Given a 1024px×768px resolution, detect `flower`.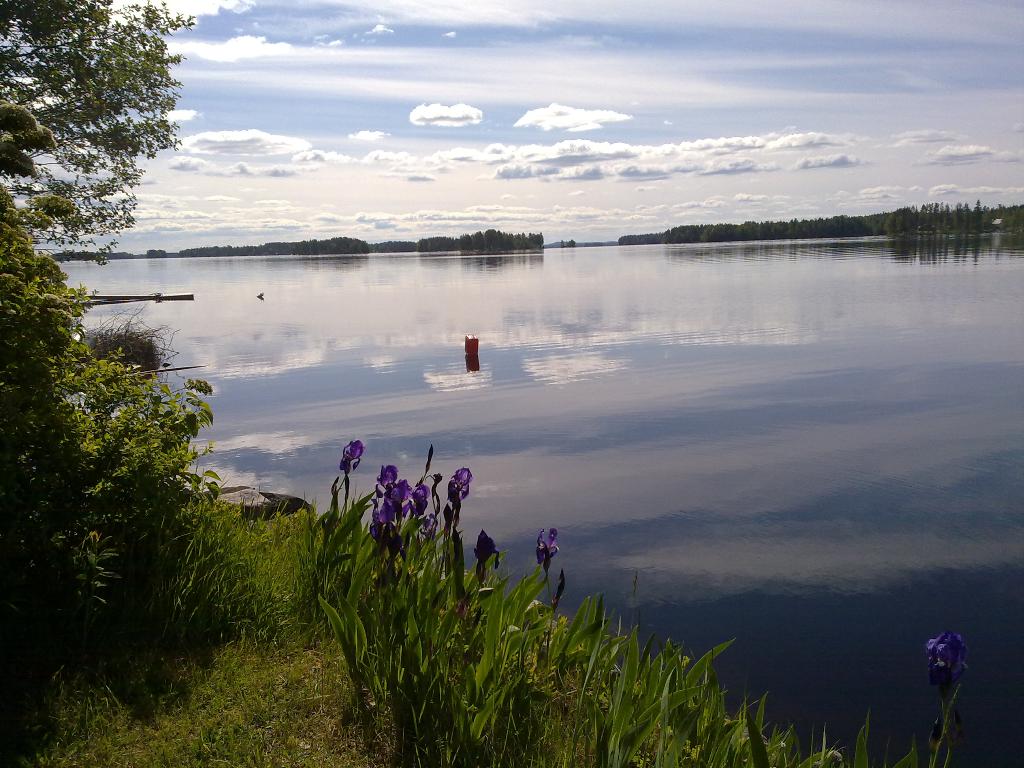
BBox(333, 439, 365, 476).
